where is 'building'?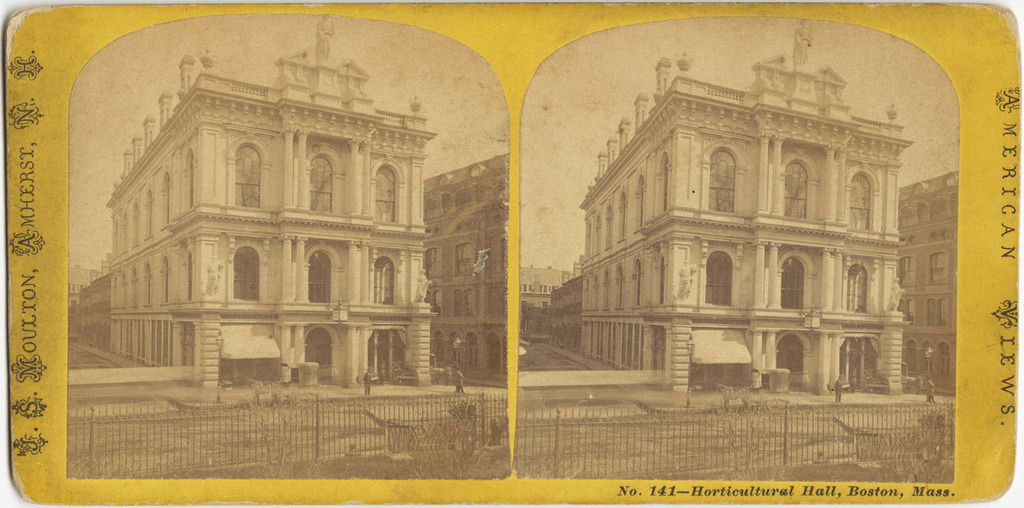
BBox(424, 153, 511, 388).
